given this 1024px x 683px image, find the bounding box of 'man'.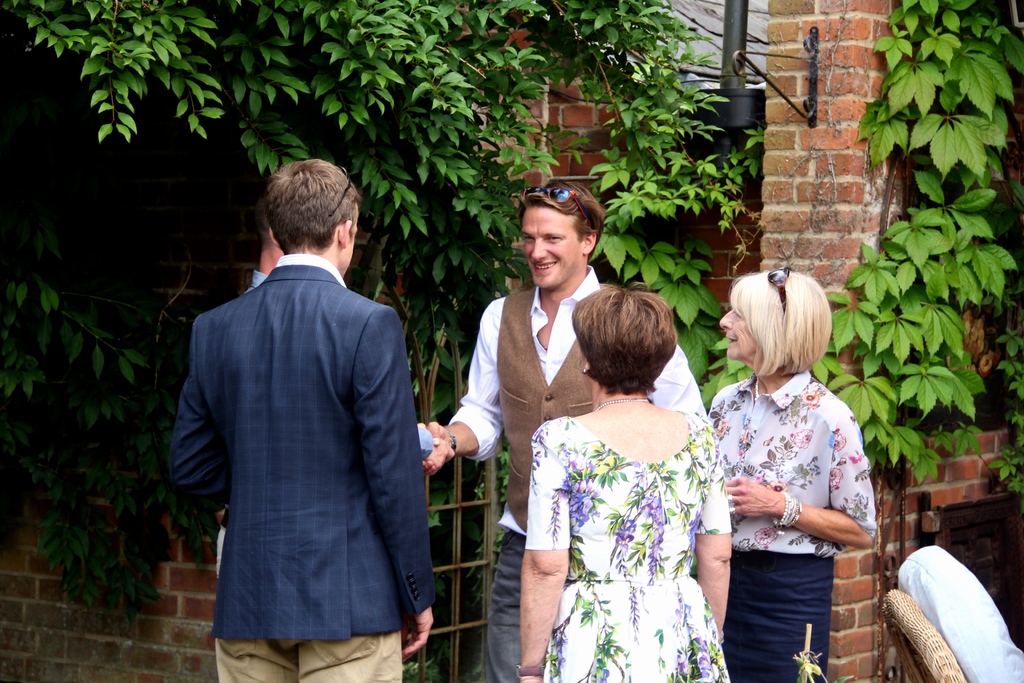
416, 174, 705, 682.
